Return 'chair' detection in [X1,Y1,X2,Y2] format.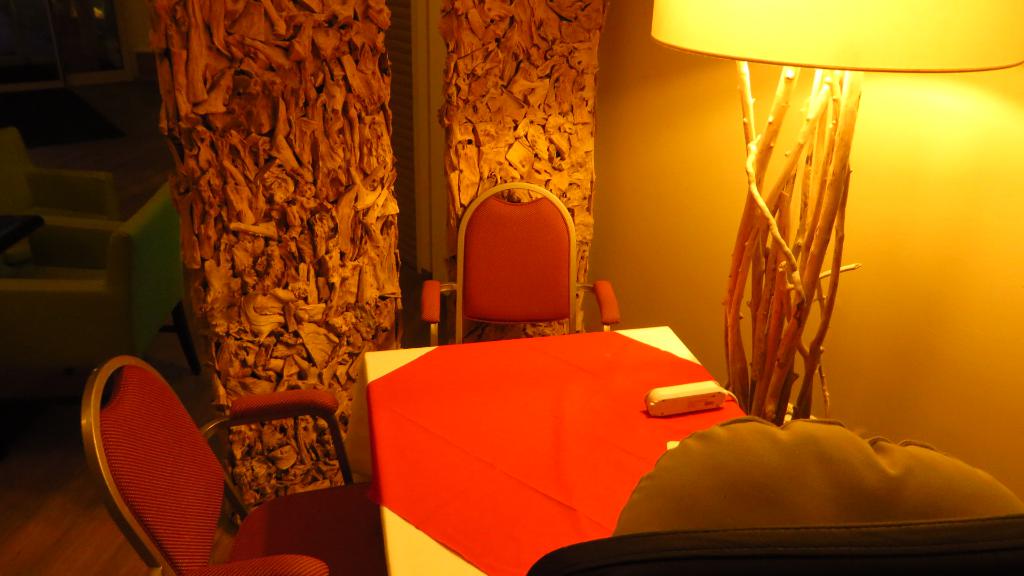
[440,182,601,353].
